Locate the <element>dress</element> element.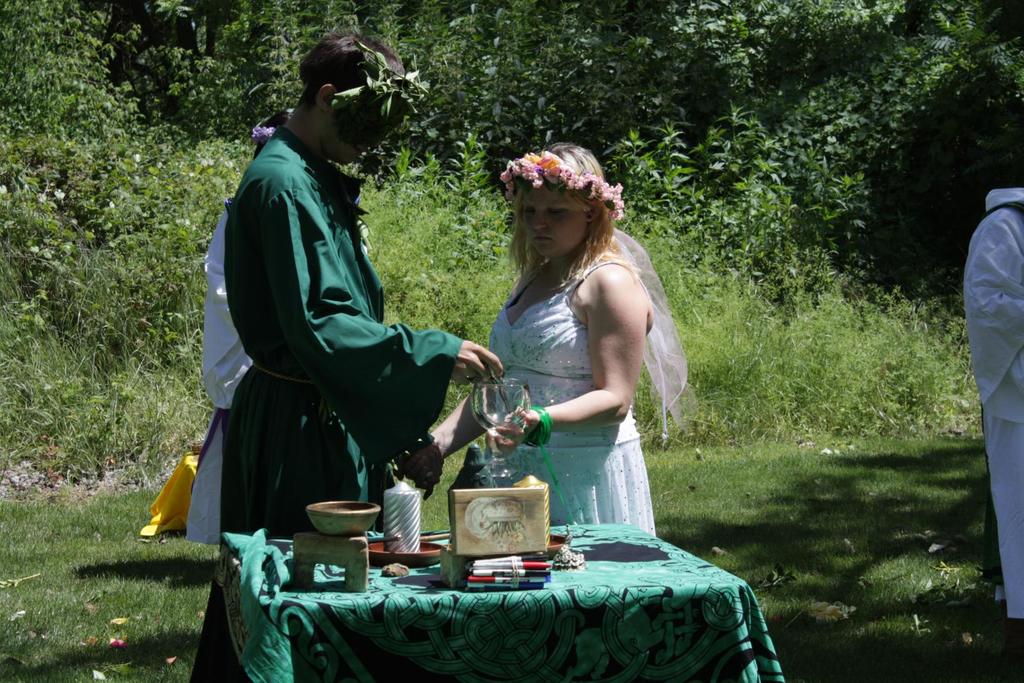
Element bbox: x1=485 y1=226 x2=689 y2=537.
